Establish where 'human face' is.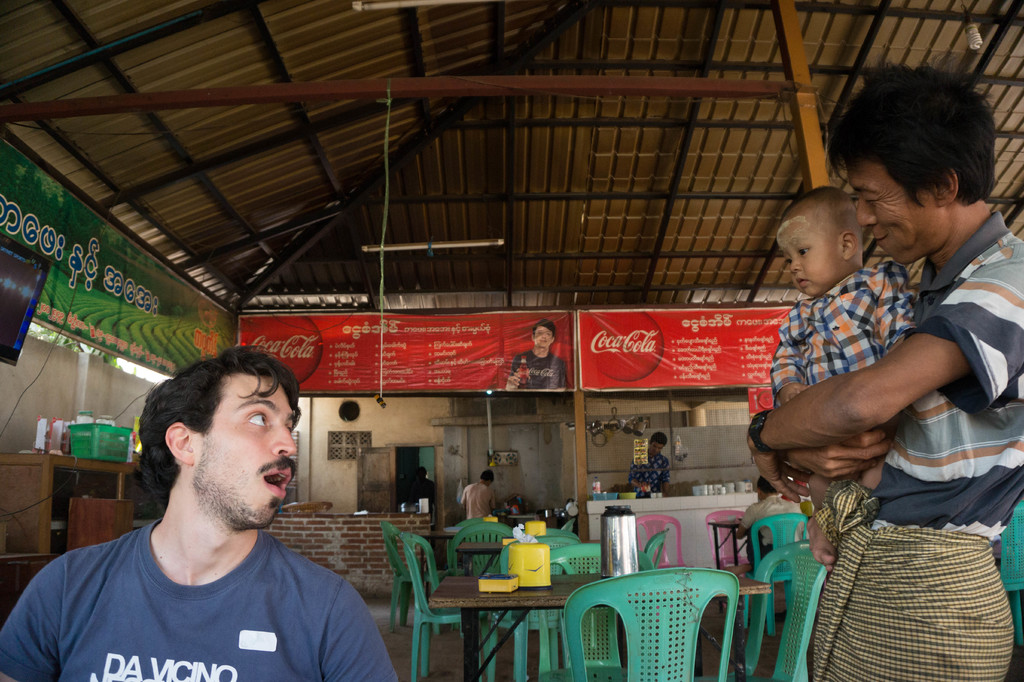
Established at Rect(534, 322, 551, 351).
